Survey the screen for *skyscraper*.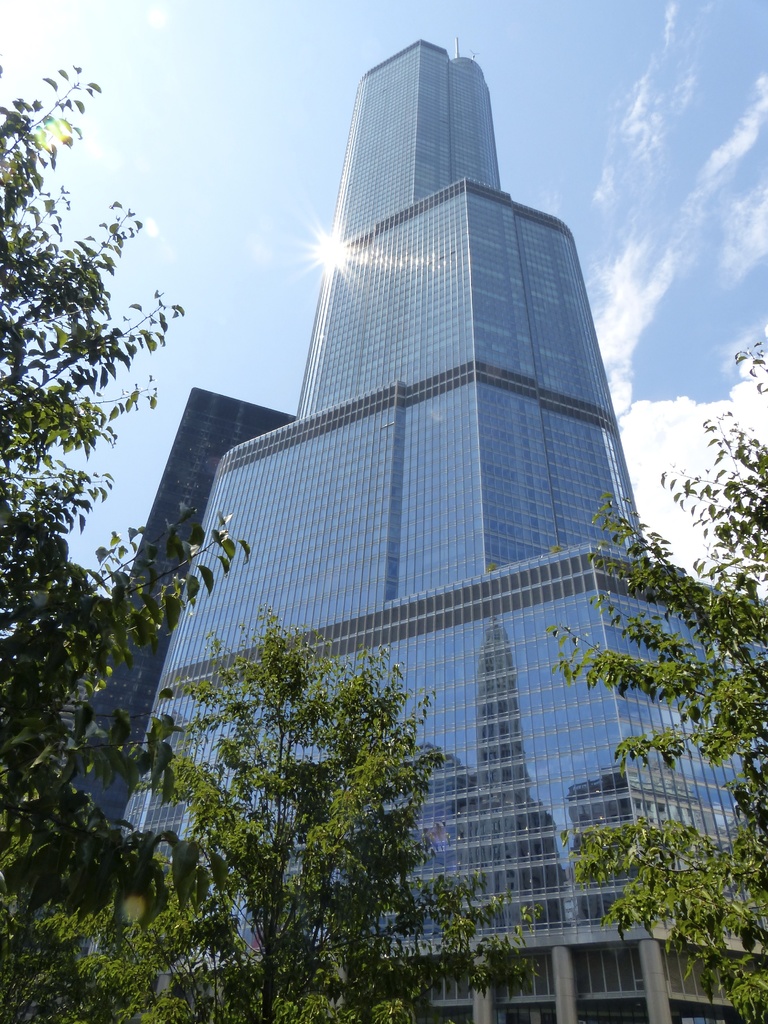
Survey found: region(13, 37, 767, 1022).
